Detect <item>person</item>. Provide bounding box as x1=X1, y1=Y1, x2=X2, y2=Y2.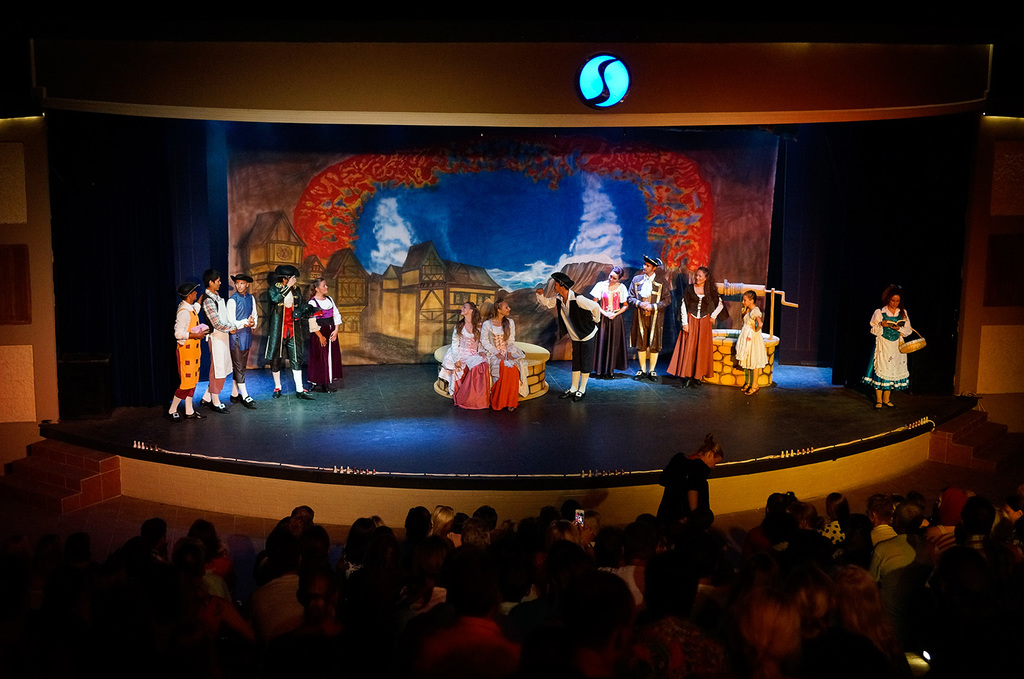
x1=858, y1=287, x2=909, y2=409.
